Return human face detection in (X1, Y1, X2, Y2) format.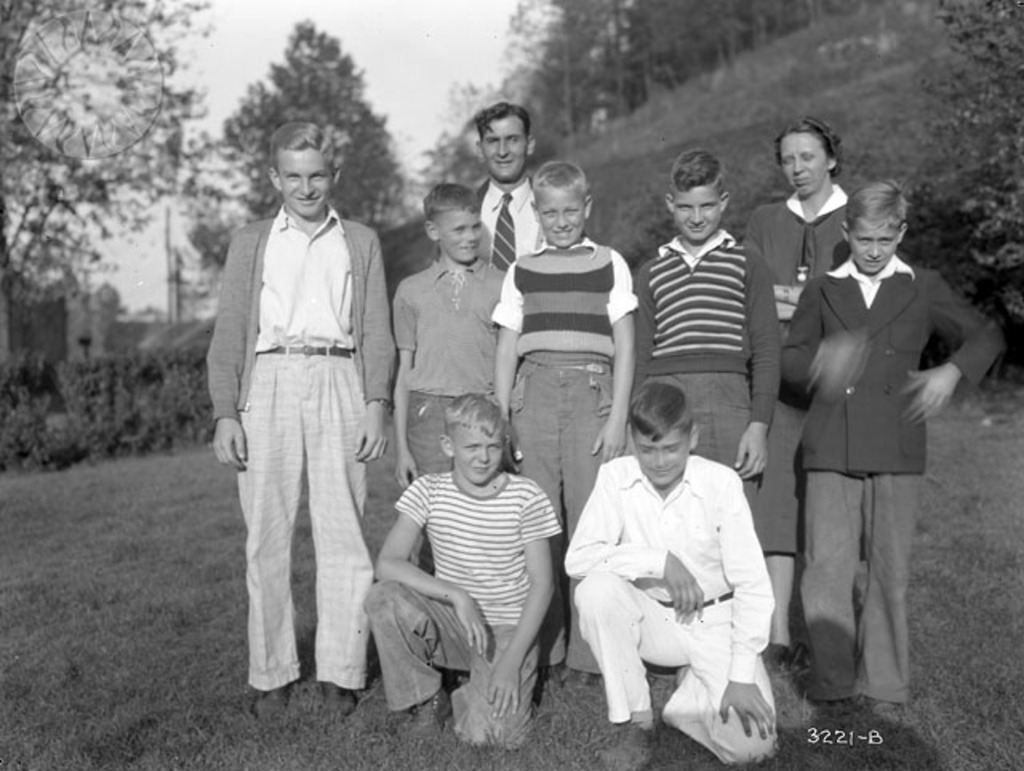
(846, 214, 901, 277).
